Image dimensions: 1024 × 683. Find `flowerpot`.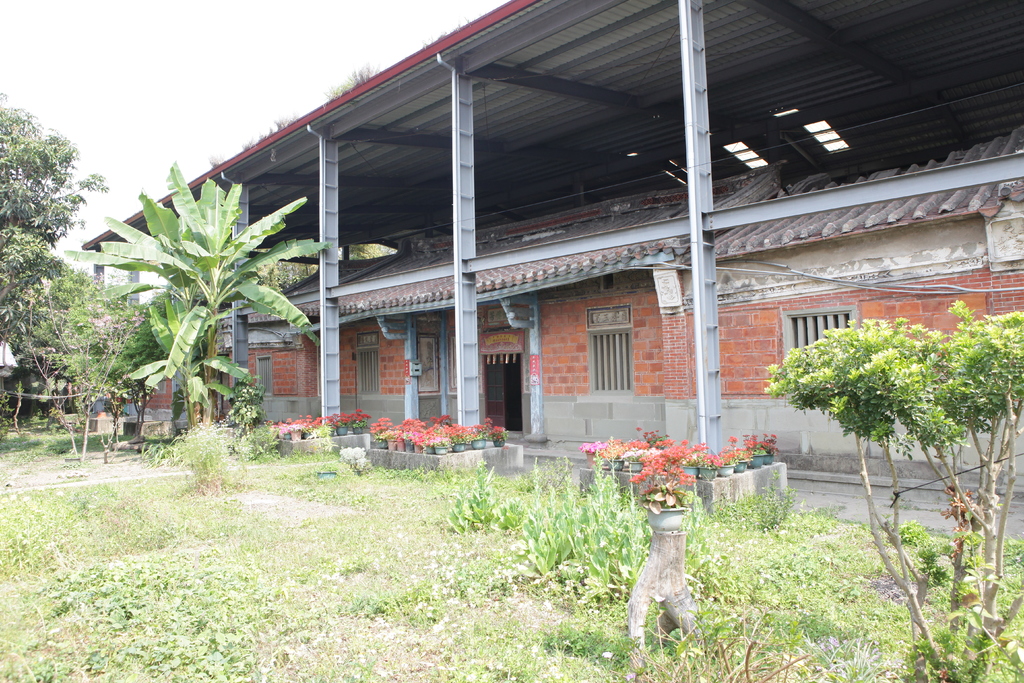
609/454/626/472.
